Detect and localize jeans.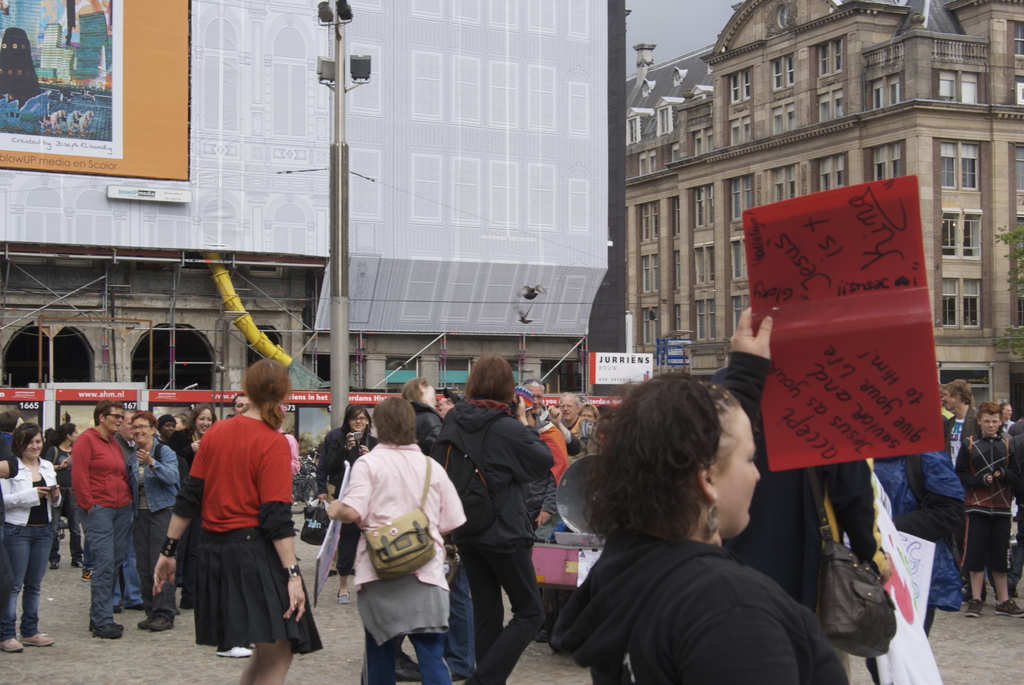
Localized at <bbox>115, 549, 140, 606</bbox>.
